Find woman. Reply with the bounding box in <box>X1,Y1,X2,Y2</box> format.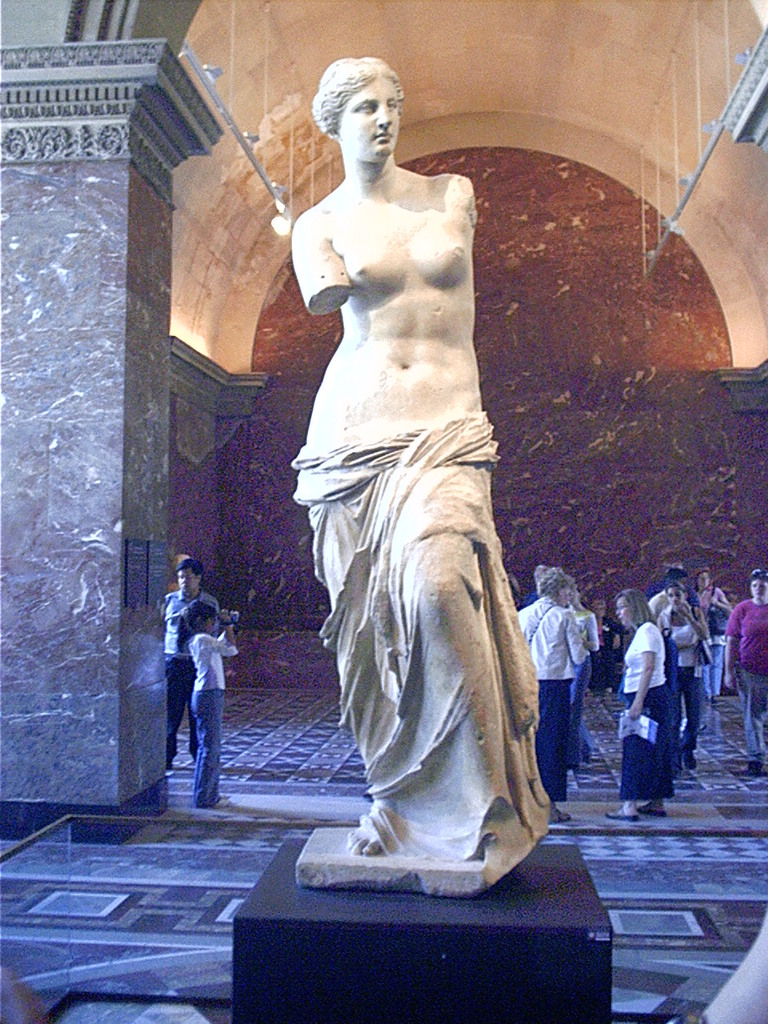
<box>518,562,592,826</box>.
